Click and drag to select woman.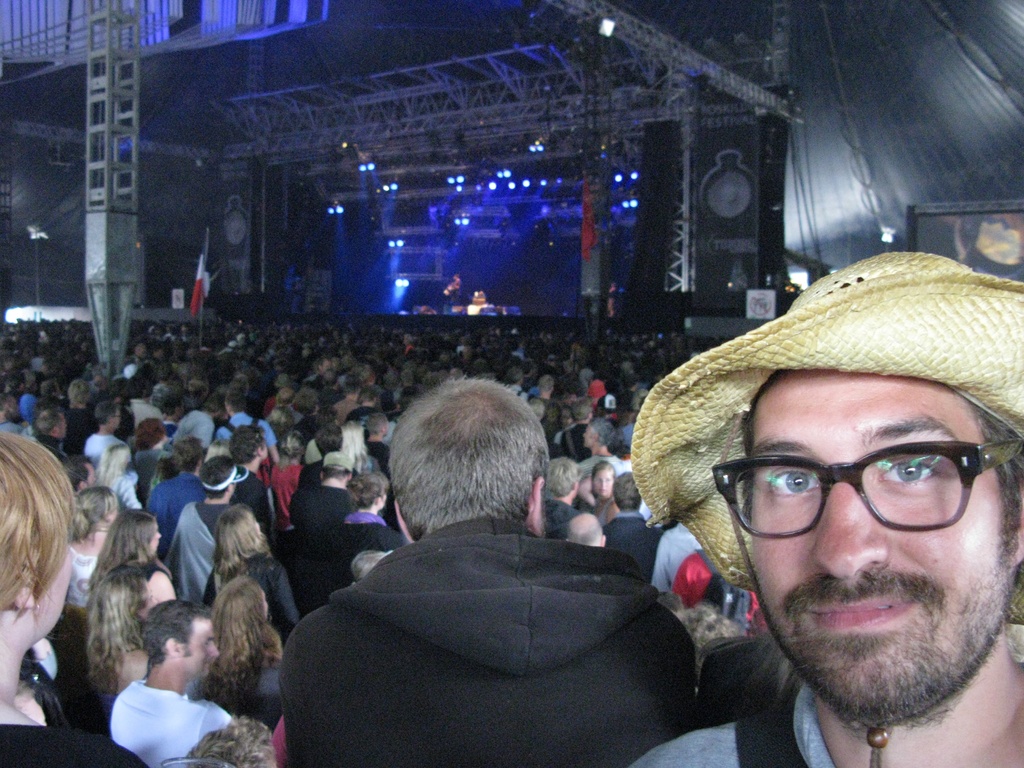
Selection: left=264, top=428, right=307, bottom=547.
